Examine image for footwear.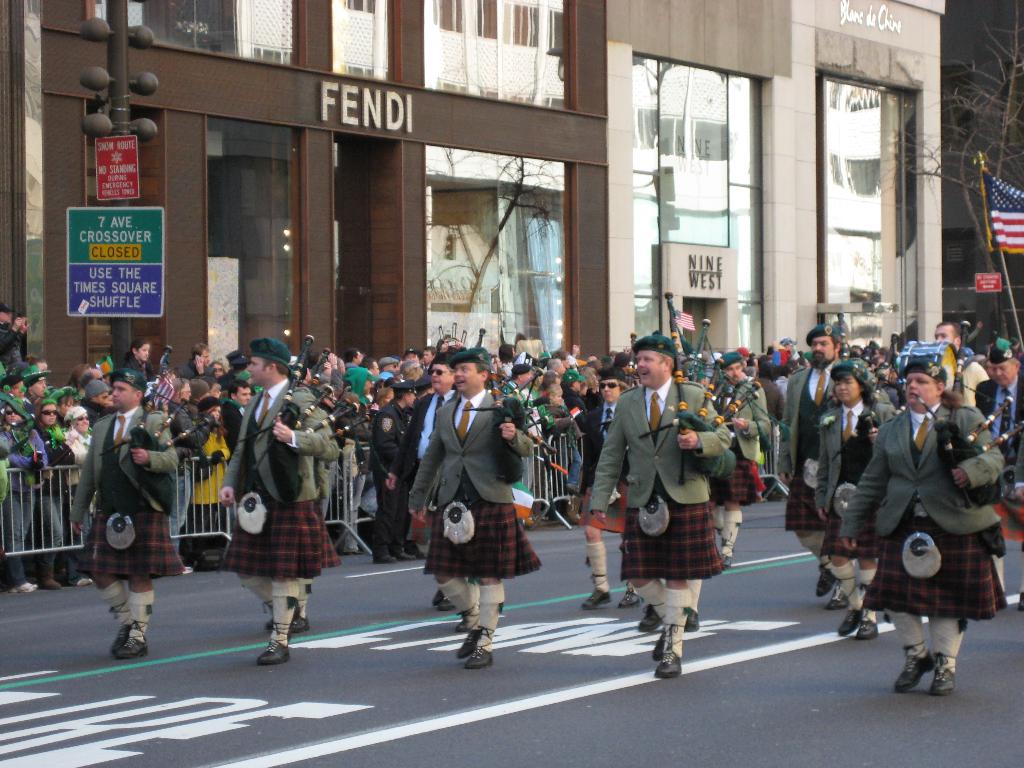
Examination result: [836, 610, 855, 638].
